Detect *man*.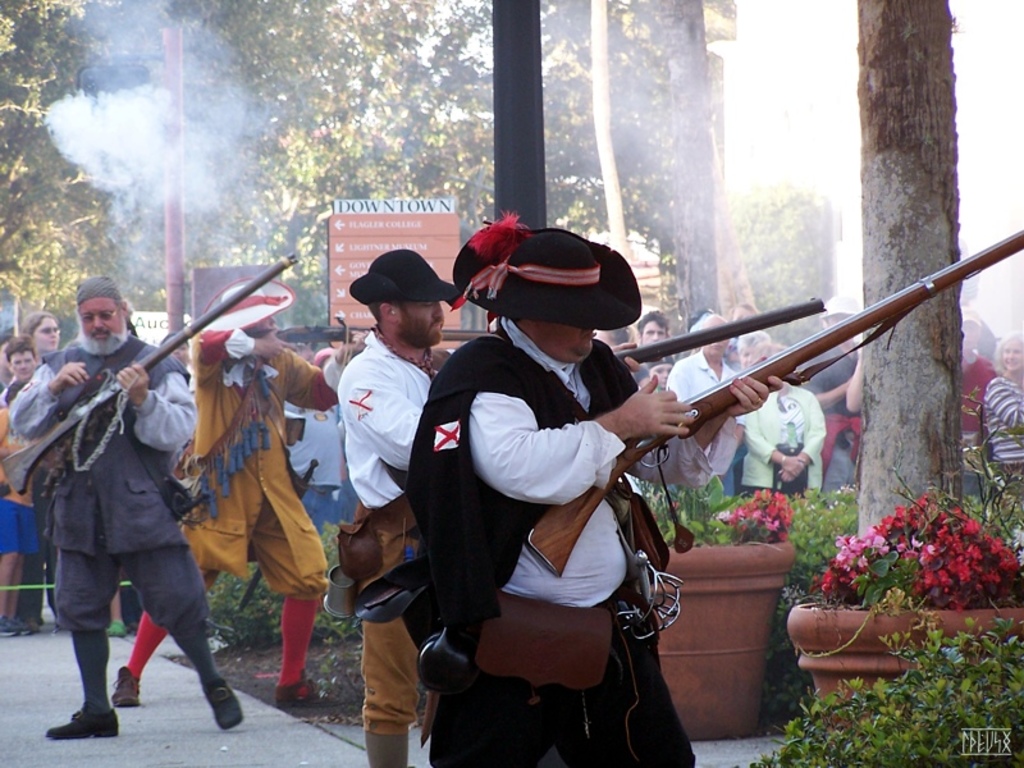
Detected at box(724, 300, 763, 328).
